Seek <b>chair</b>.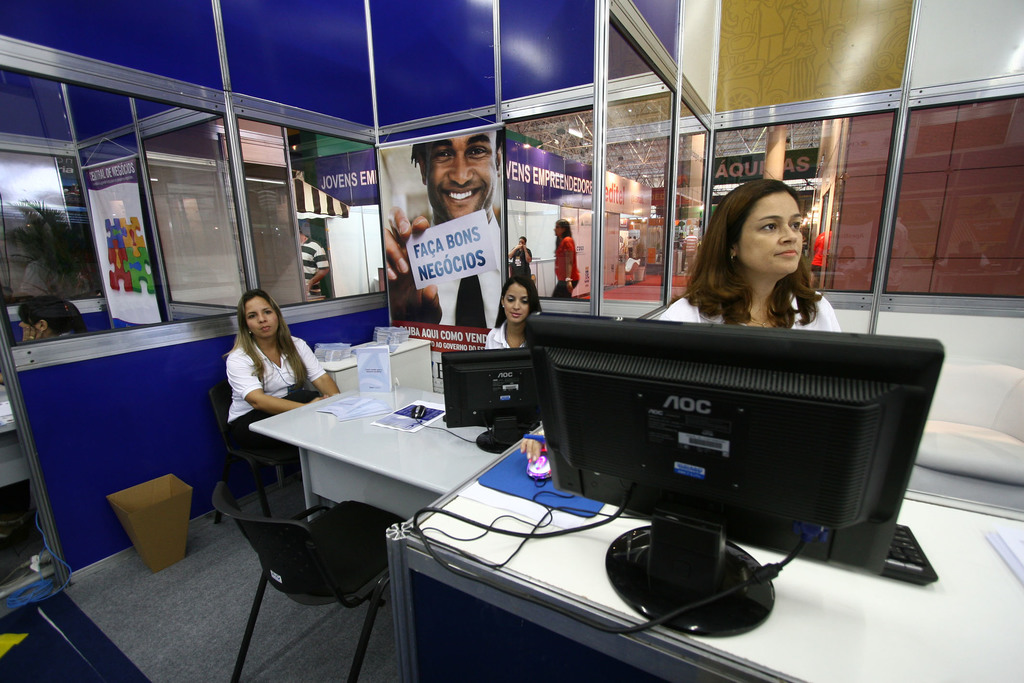
{"x1": 207, "y1": 378, "x2": 307, "y2": 529}.
